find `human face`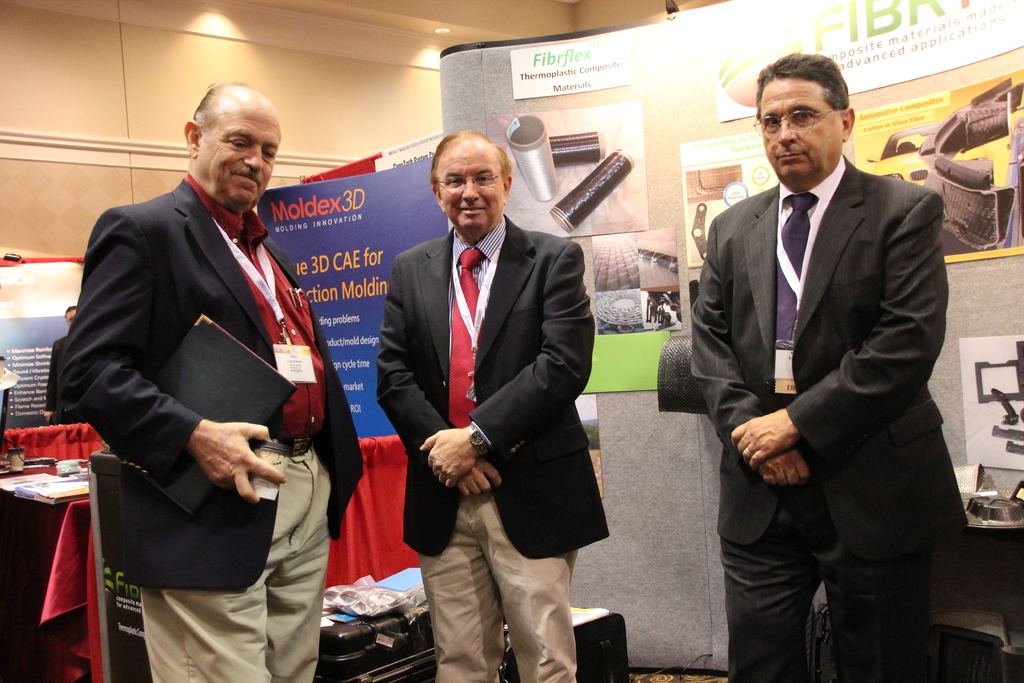
pyautogui.locateOnScreen(440, 140, 506, 233)
